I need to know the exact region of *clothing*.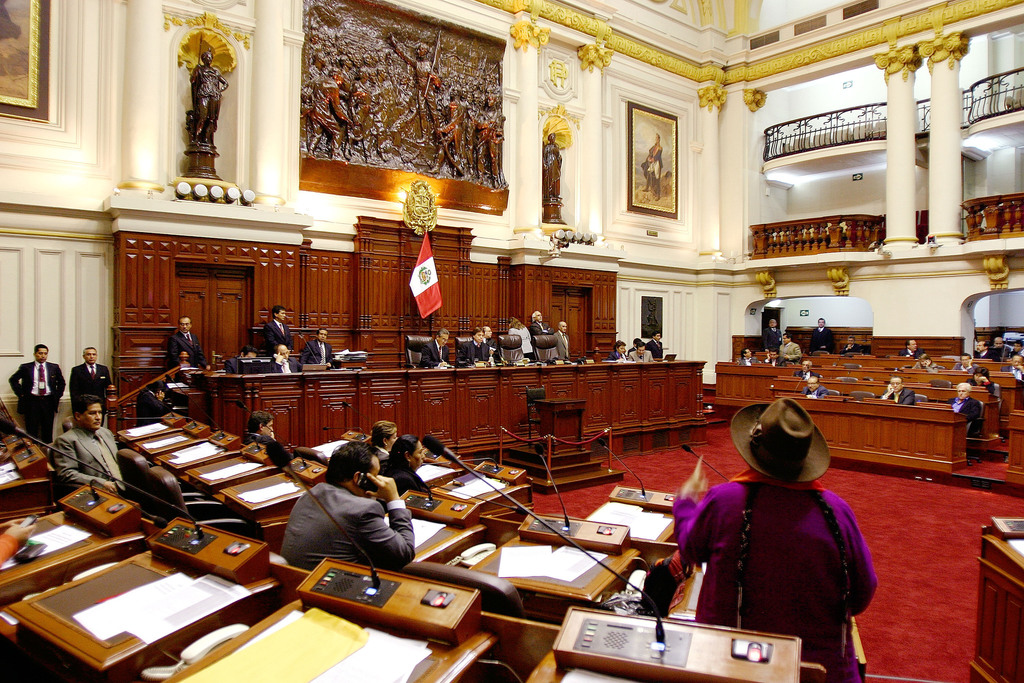
Region: box(556, 330, 566, 359).
